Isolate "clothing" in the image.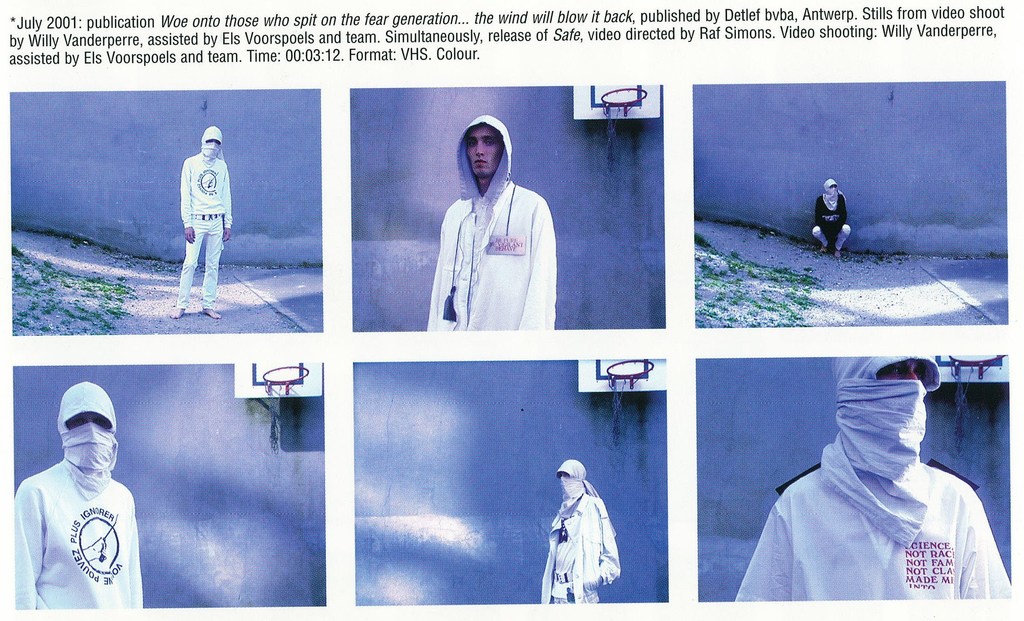
Isolated region: (left=176, top=154, right=235, bottom=311).
